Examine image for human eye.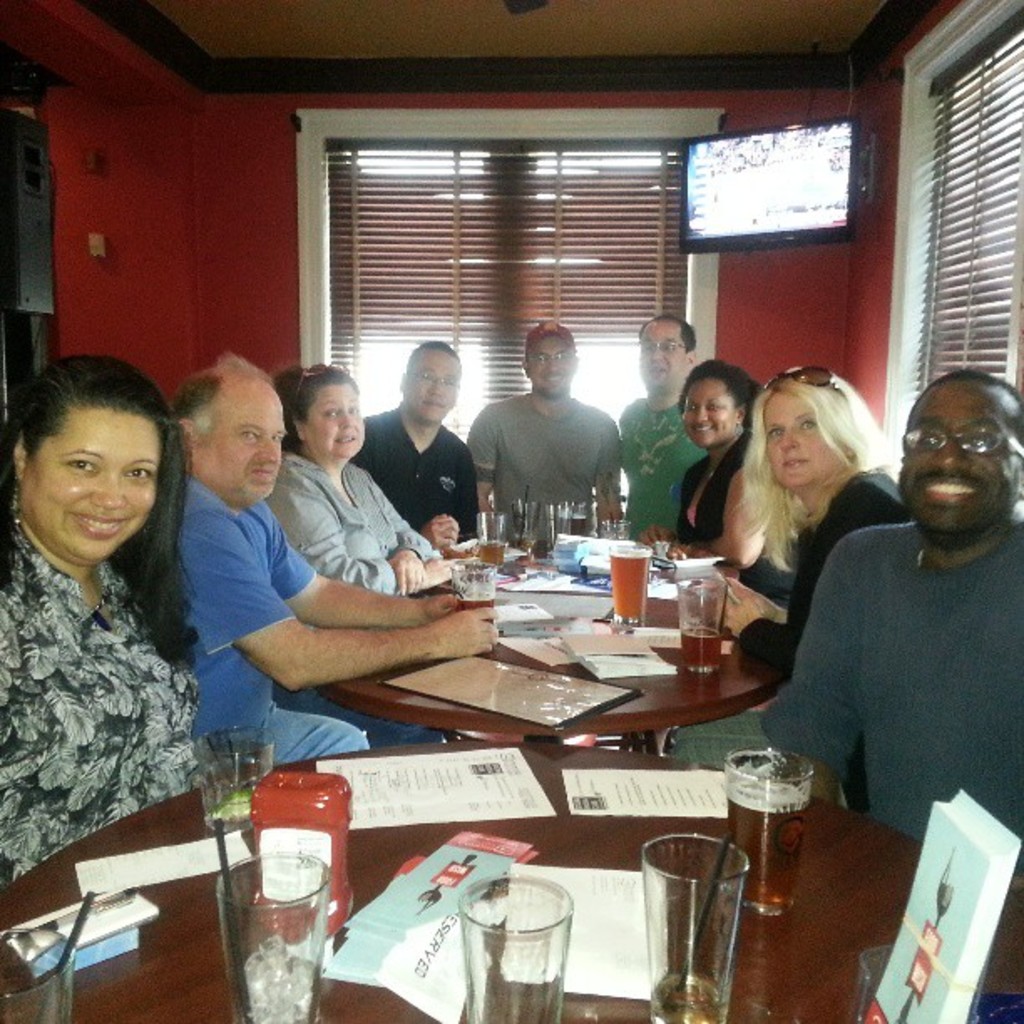
Examination result: {"left": 706, "top": 398, "right": 726, "bottom": 413}.
